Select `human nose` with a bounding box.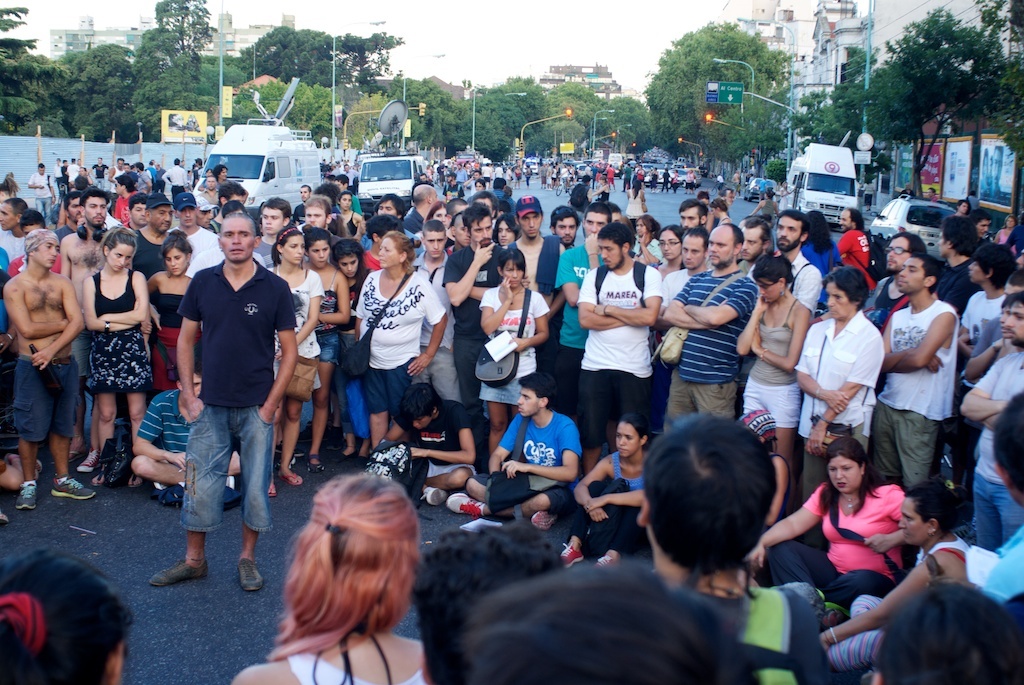
BBox(47, 244, 58, 256).
